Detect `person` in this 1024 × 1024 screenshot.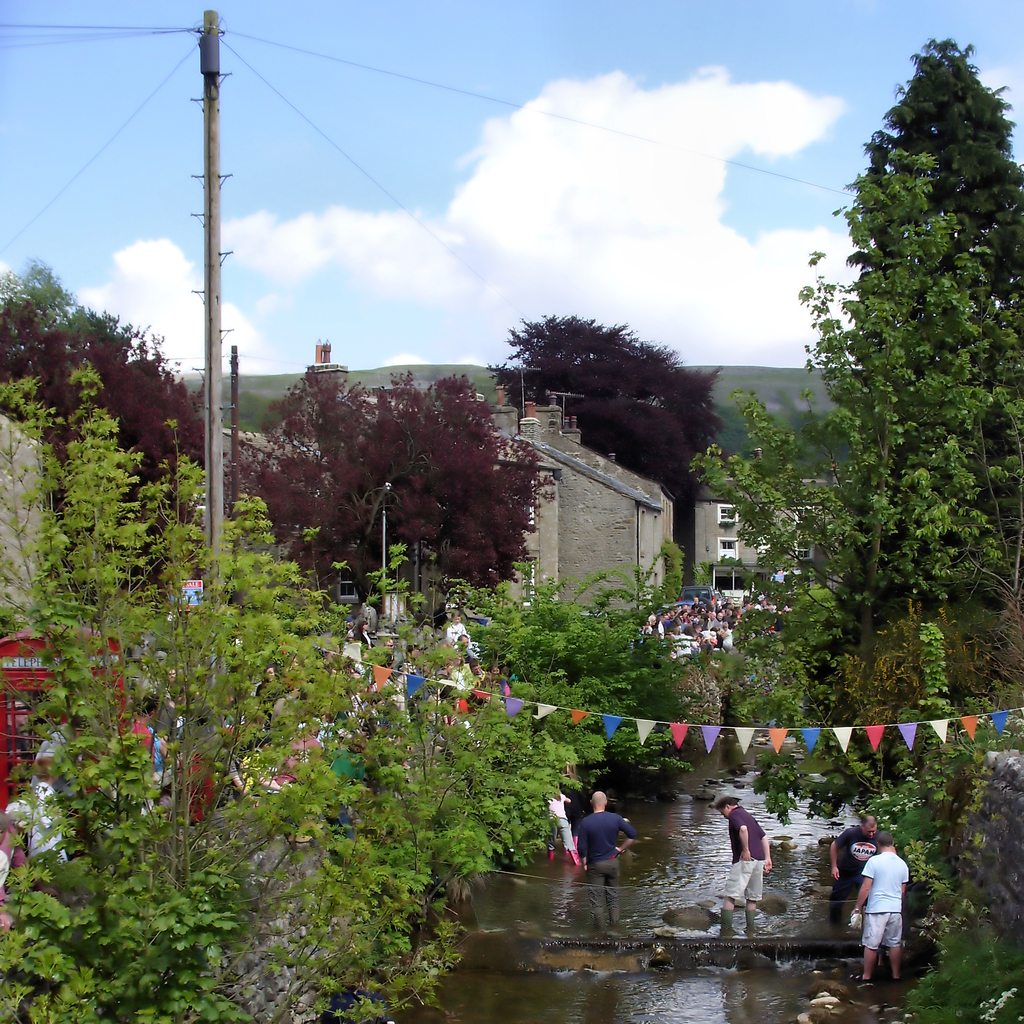
Detection: rect(844, 830, 922, 982).
